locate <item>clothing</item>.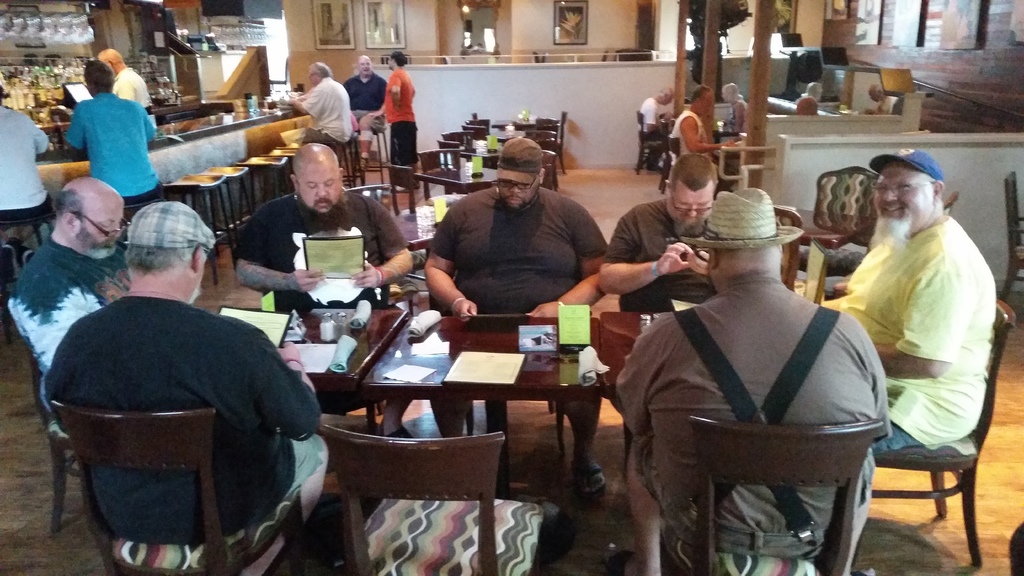
Bounding box: detection(374, 64, 417, 175).
